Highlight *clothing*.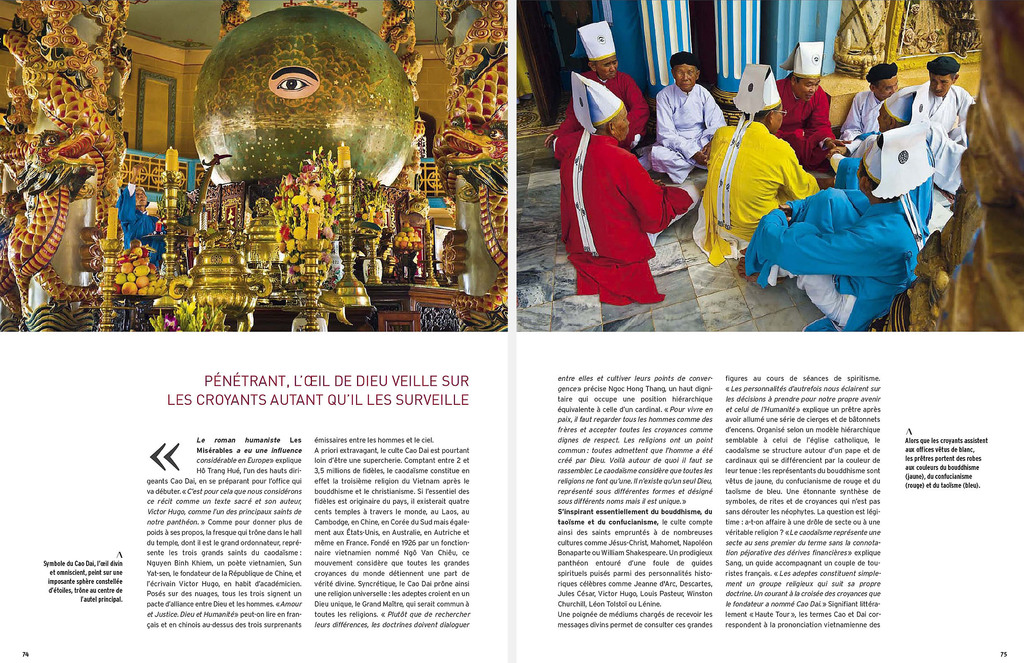
Highlighted region: bbox(653, 83, 726, 182).
